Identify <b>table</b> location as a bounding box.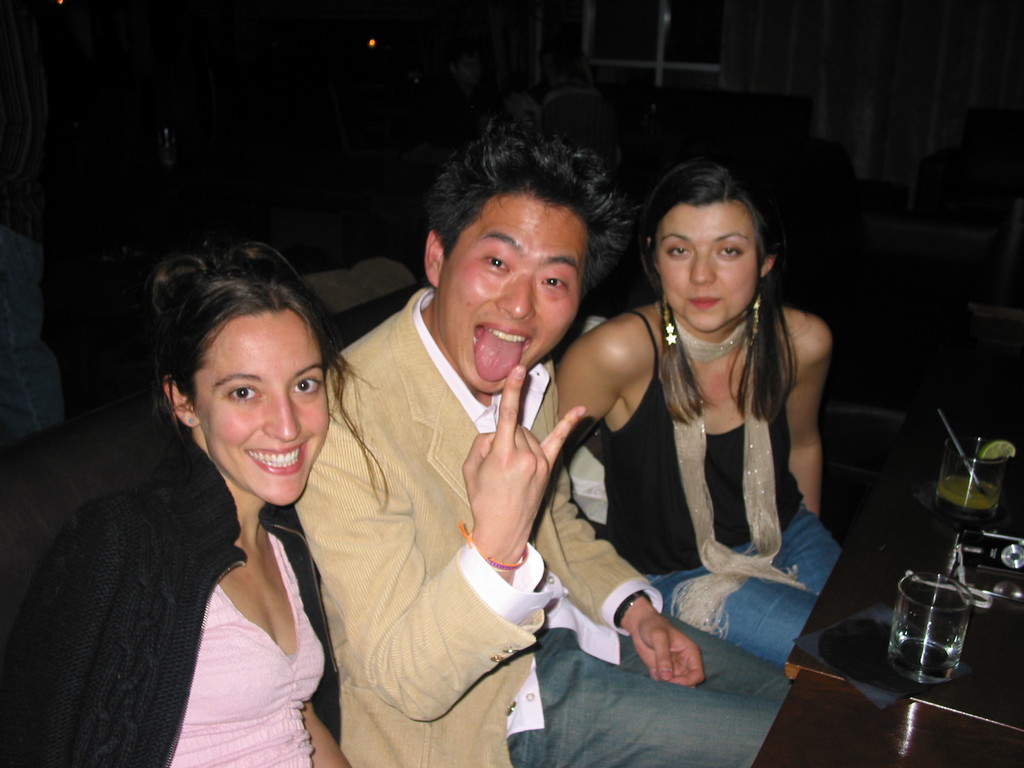
BBox(781, 421, 1023, 729).
